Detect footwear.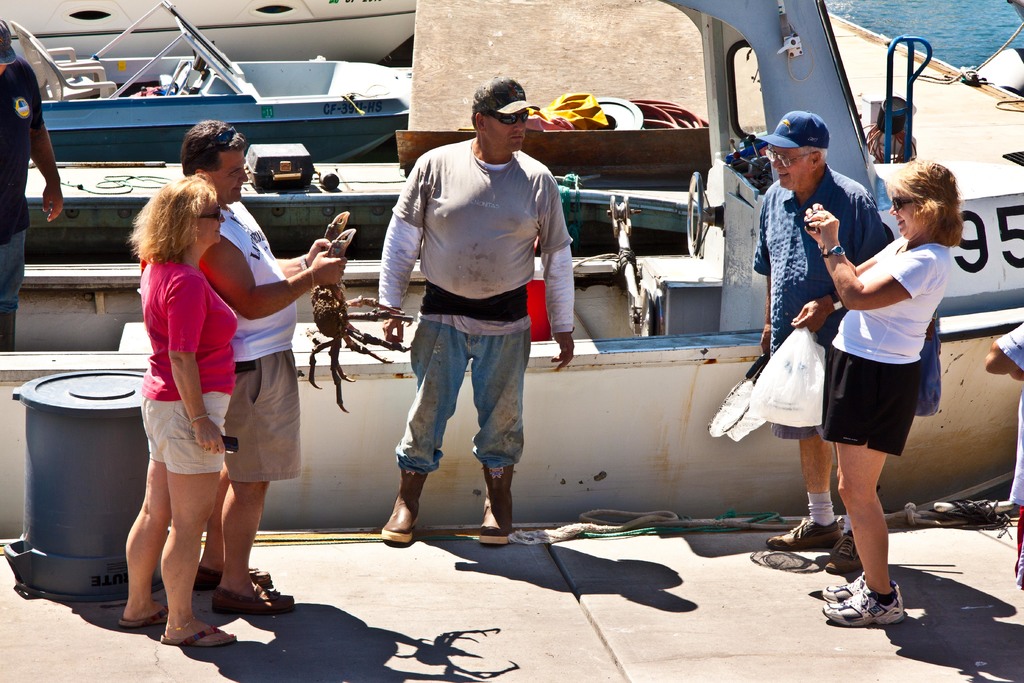
Detected at (x1=191, y1=563, x2=269, y2=588).
